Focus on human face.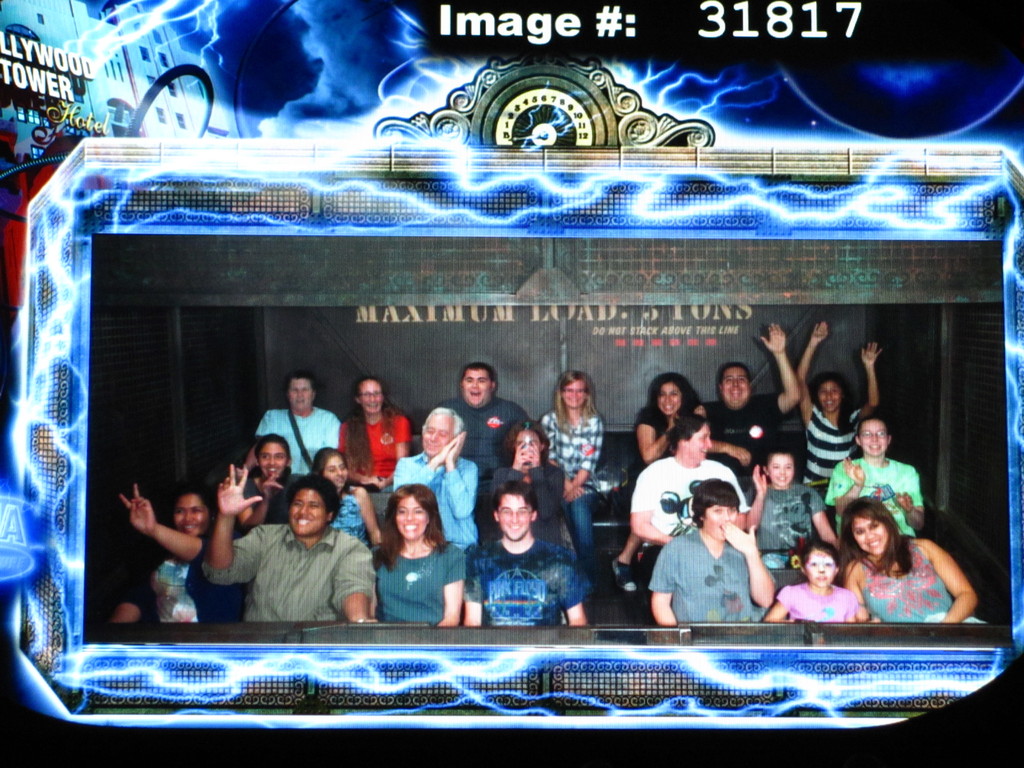
Focused at (394,495,427,539).
